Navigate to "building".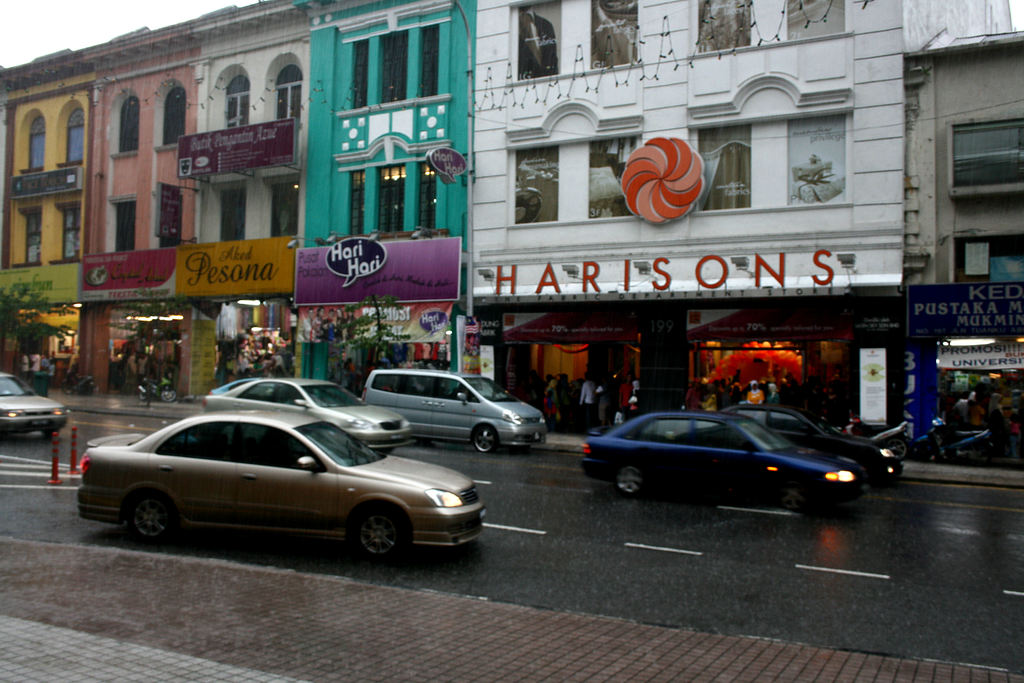
Navigation target: l=472, t=0, r=901, b=440.
